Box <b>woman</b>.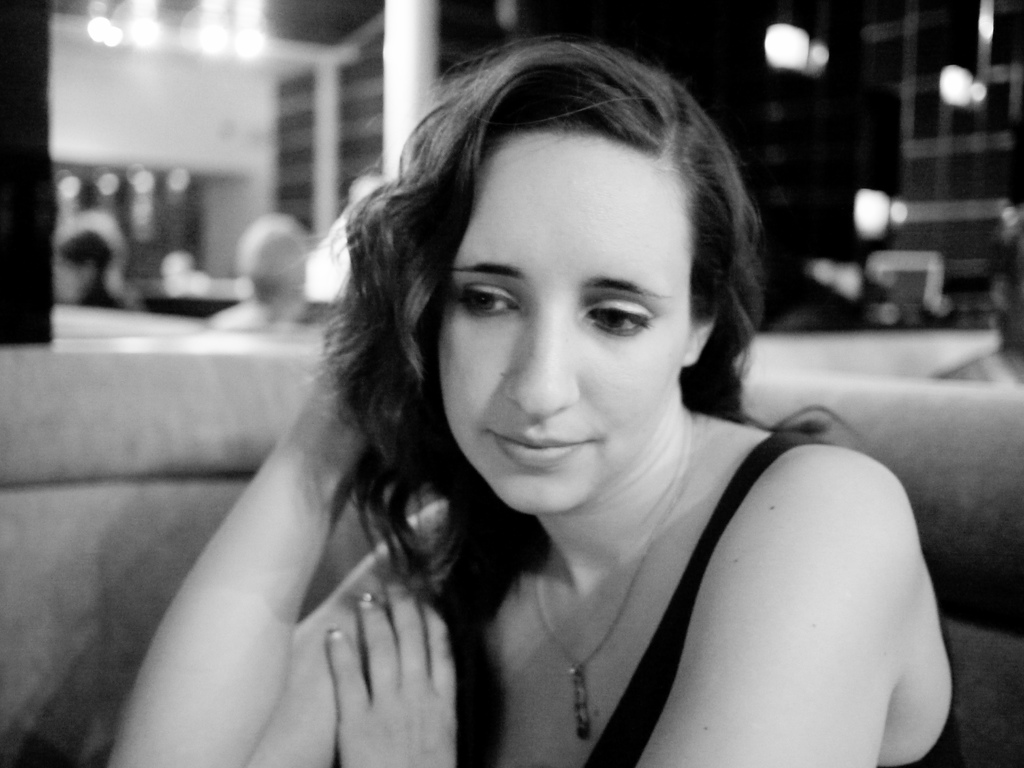
(107, 26, 918, 767).
